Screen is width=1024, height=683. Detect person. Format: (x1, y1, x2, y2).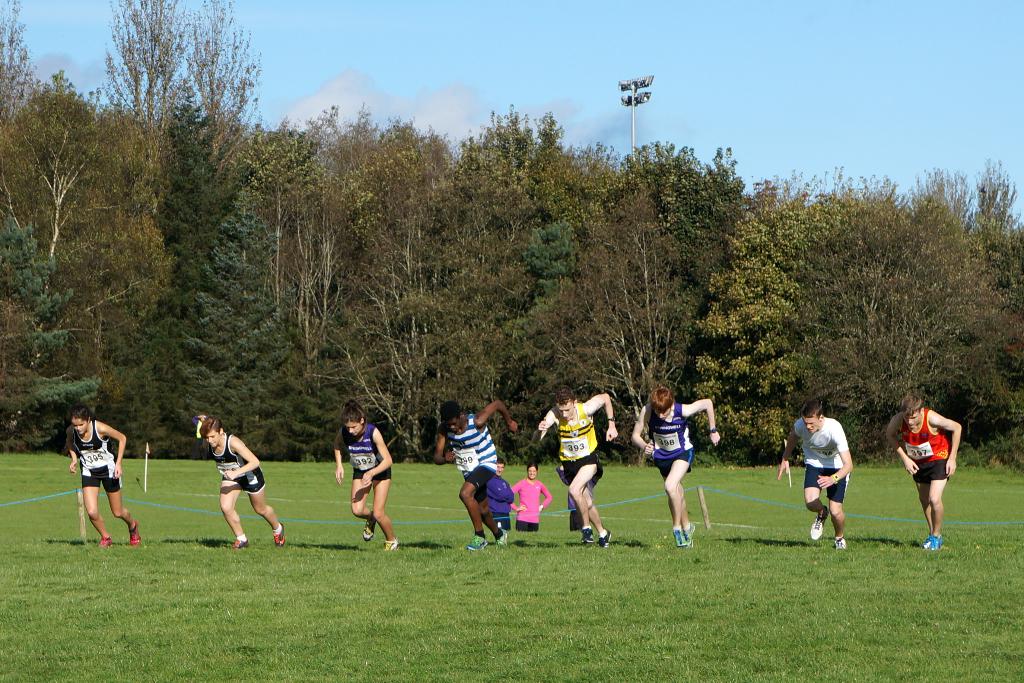
(628, 381, 723, 549).
